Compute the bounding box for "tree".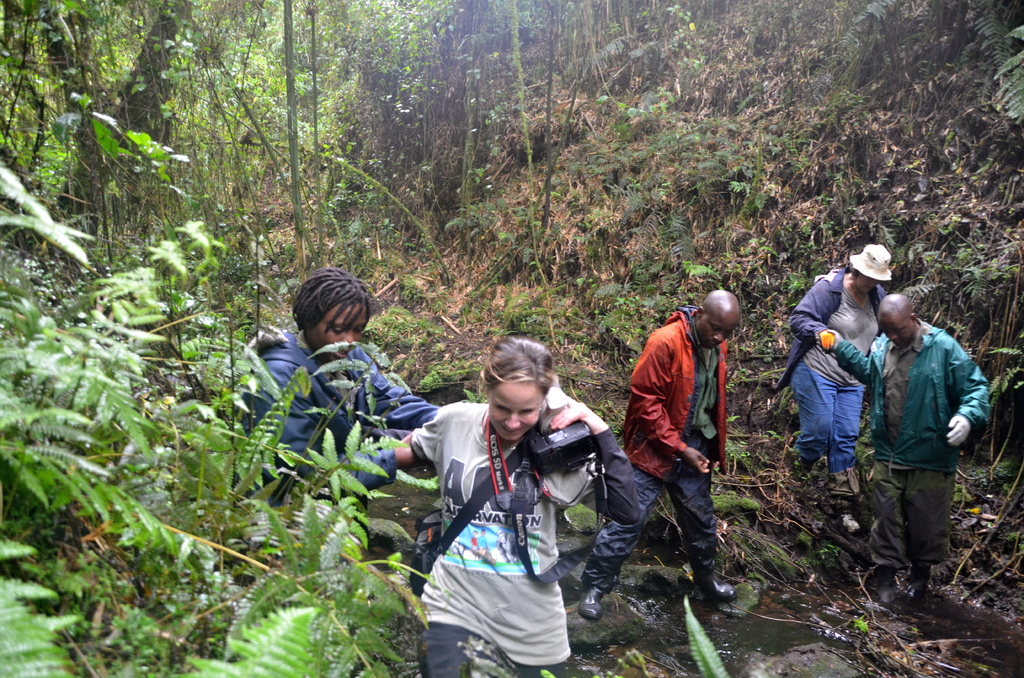
[36, 1, 198, 230].
